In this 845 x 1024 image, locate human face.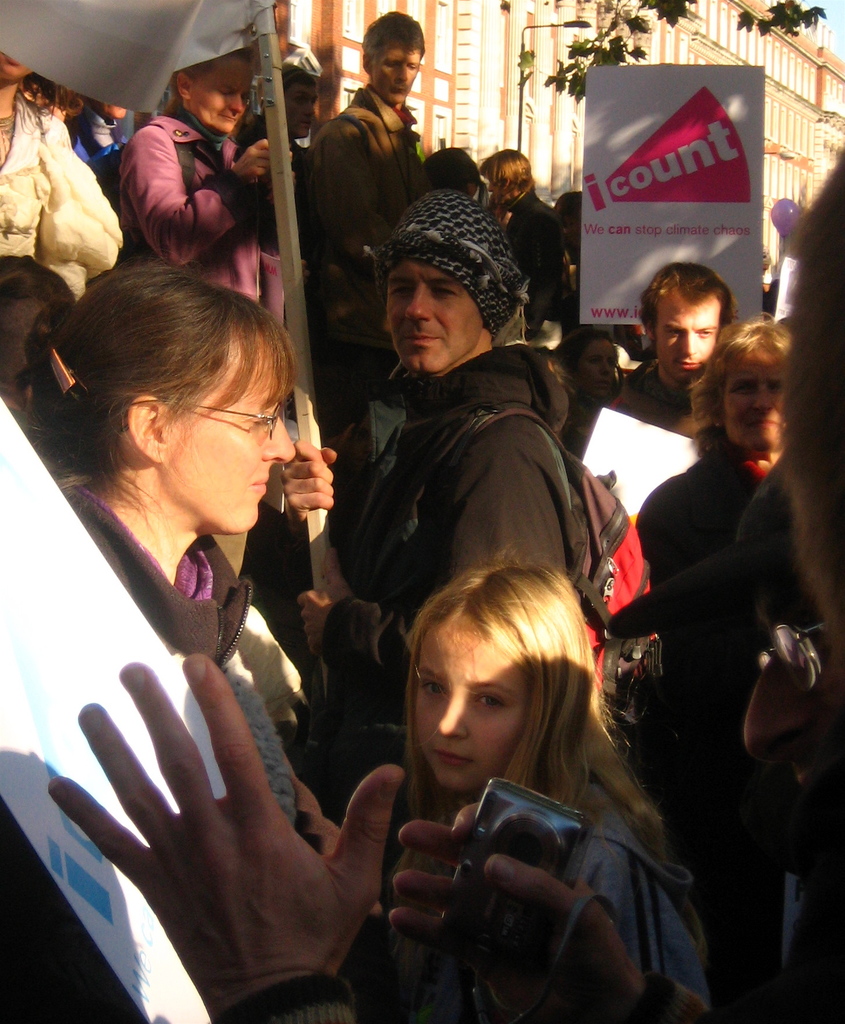
Bounding box: 649, 283, 714, 376.
